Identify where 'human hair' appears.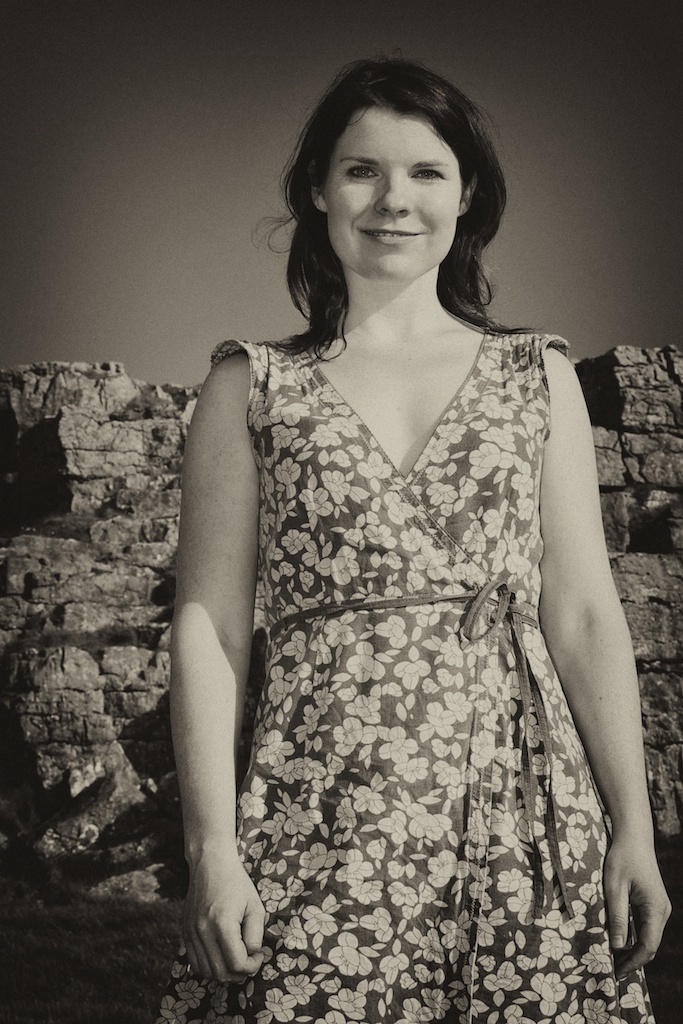
Appears at {"x1": 273, "y1": 59, "x2": 511, "y2": 345}.
